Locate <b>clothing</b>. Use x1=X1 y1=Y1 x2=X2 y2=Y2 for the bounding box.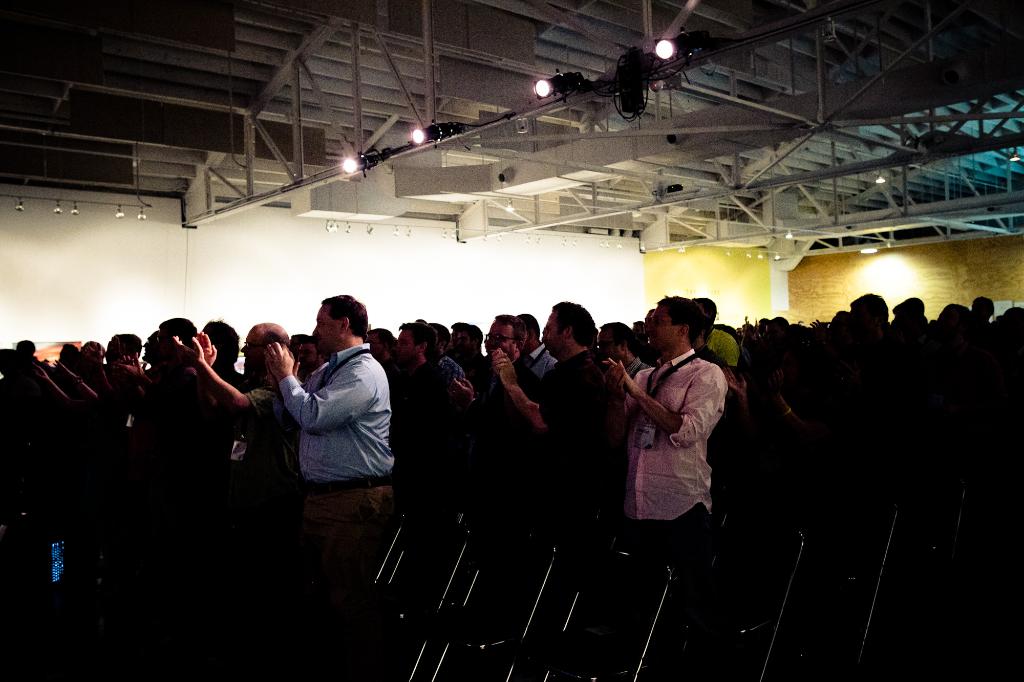
x1=608 y1=338 x2=714 y2=563.
